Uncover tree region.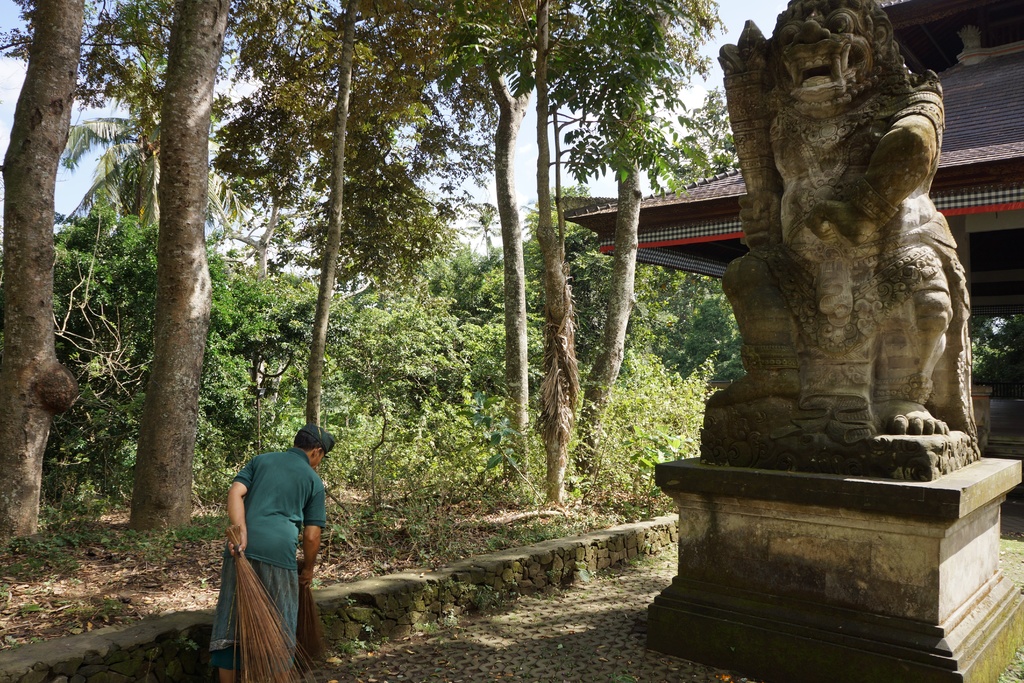
Uncovered: box(0, 0, 80, 547).
